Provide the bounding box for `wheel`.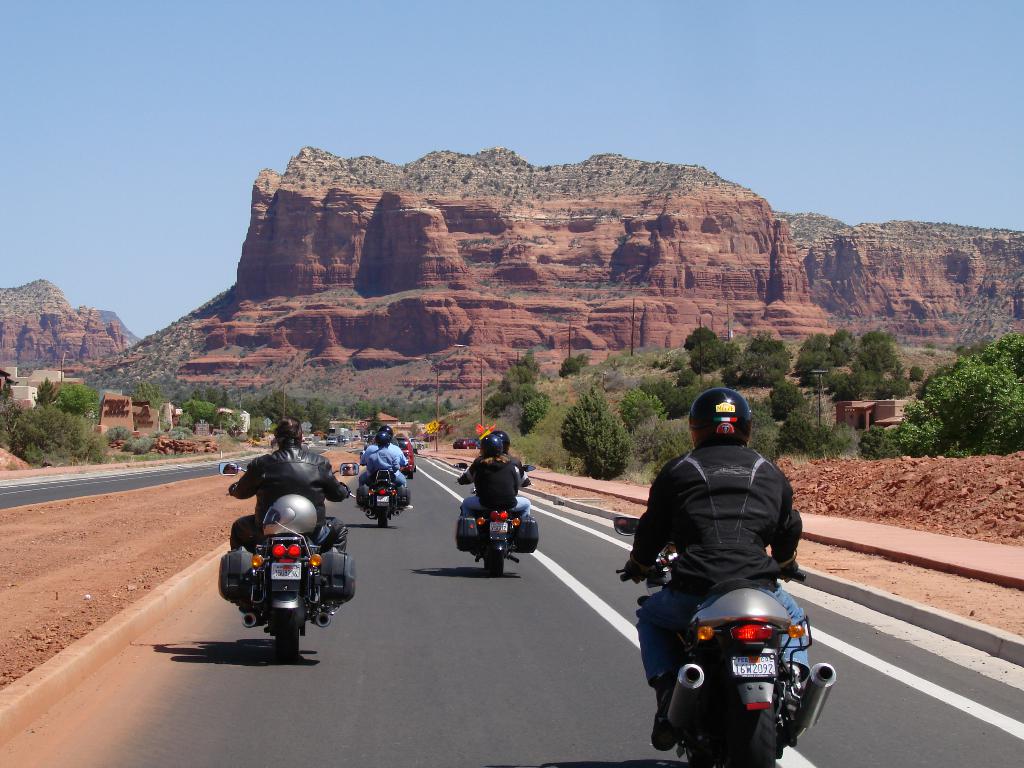
Rect(723, 697, 781, 767).
